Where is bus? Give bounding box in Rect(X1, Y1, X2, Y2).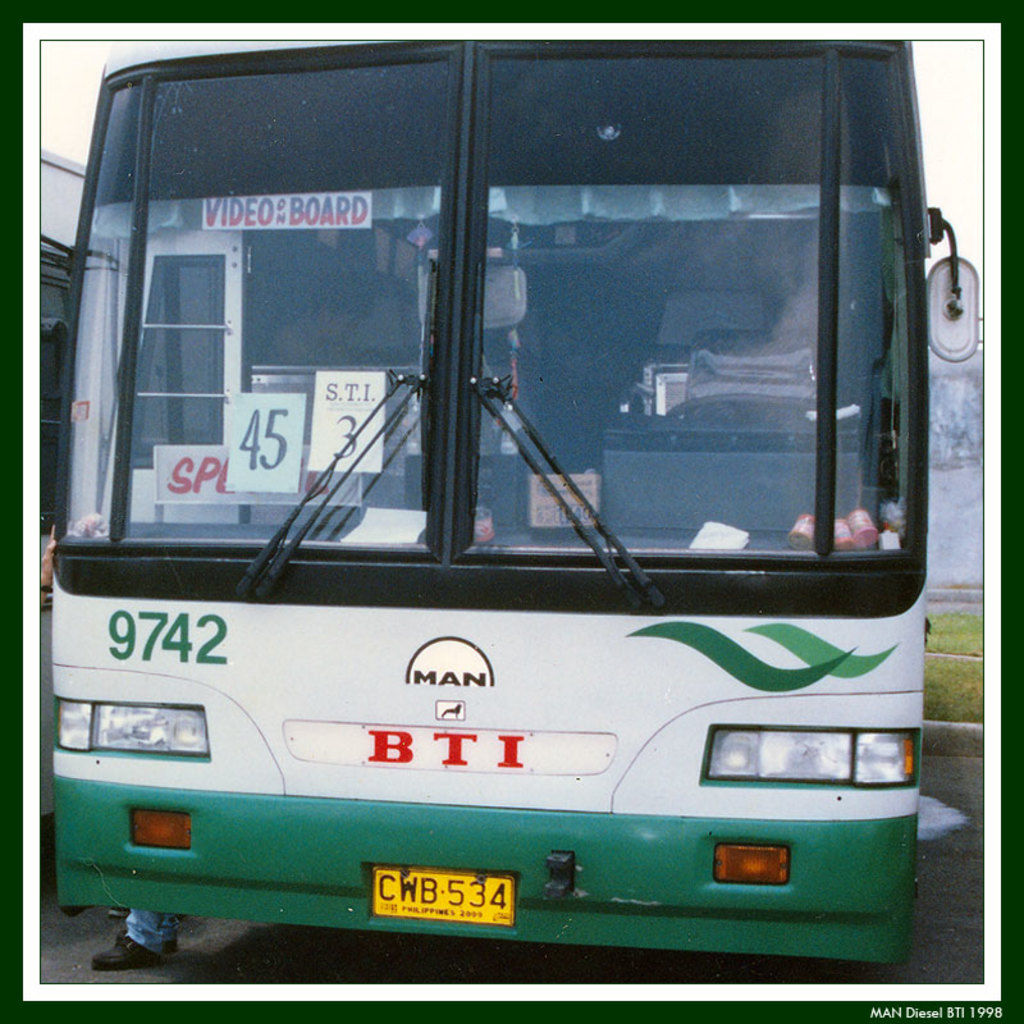
Rect(35, 146, 228, 822).
